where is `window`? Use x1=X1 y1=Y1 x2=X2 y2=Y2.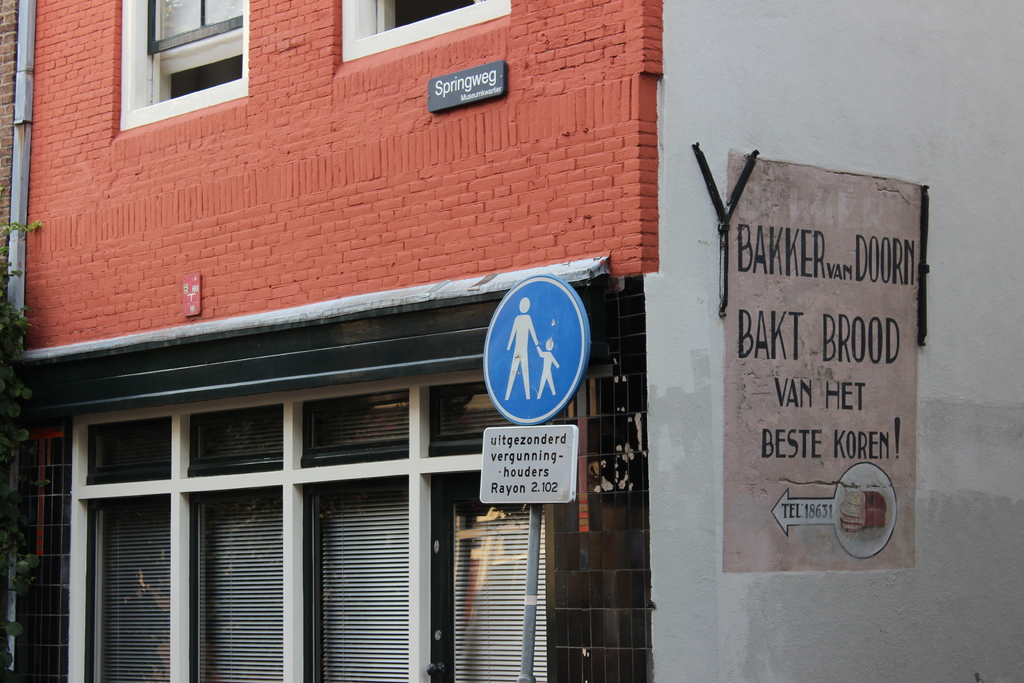
x1=131 y1=0 x2=250 y2=117.
